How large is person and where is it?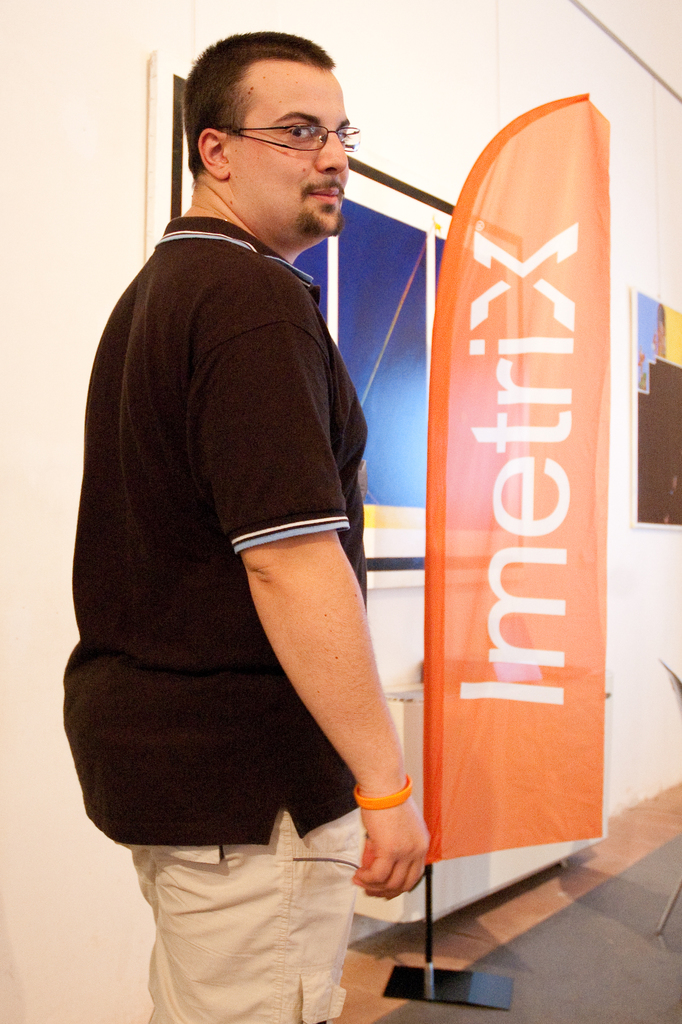
Bounding box: l=69, t=14, r=435, b=964.
